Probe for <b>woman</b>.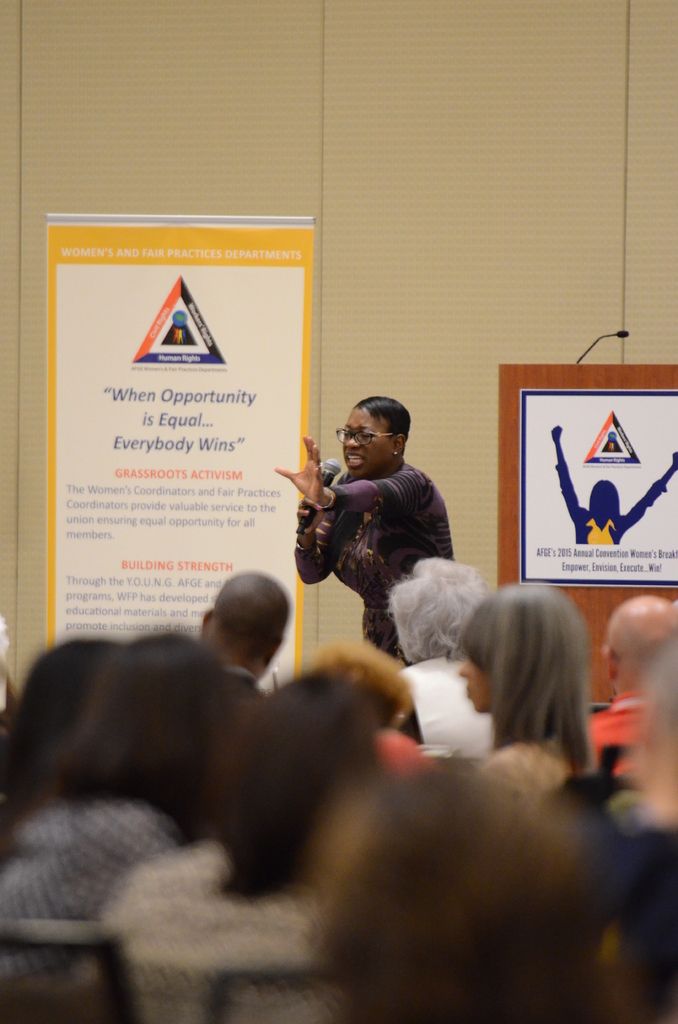
Probe result: bbox(386, 556, 496, 758).
